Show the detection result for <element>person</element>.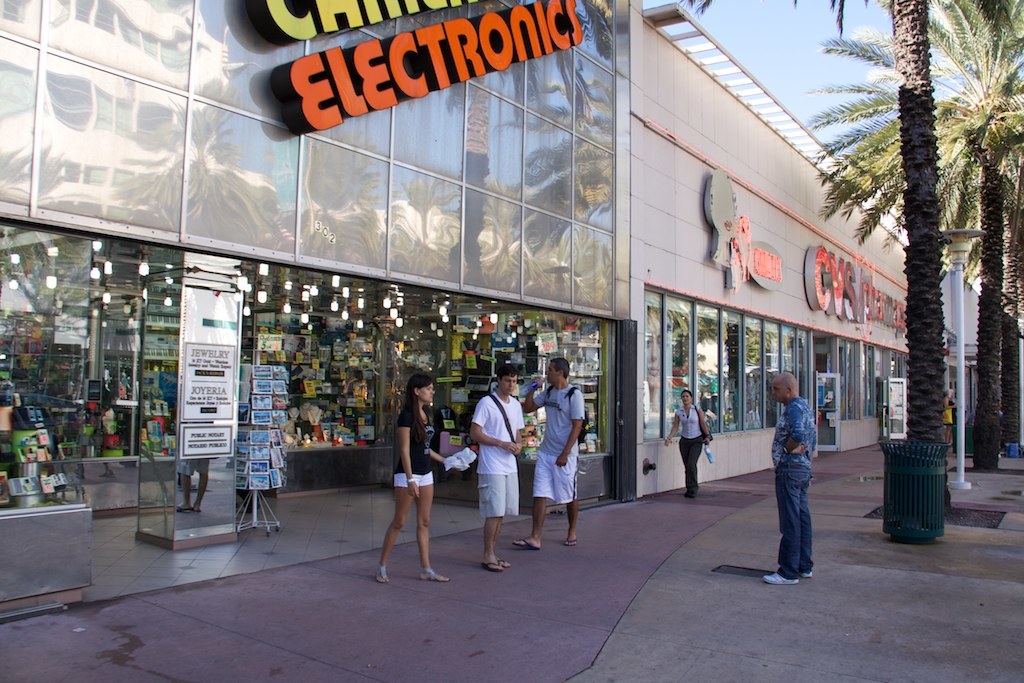
locate(661, 393, 709, 497).
